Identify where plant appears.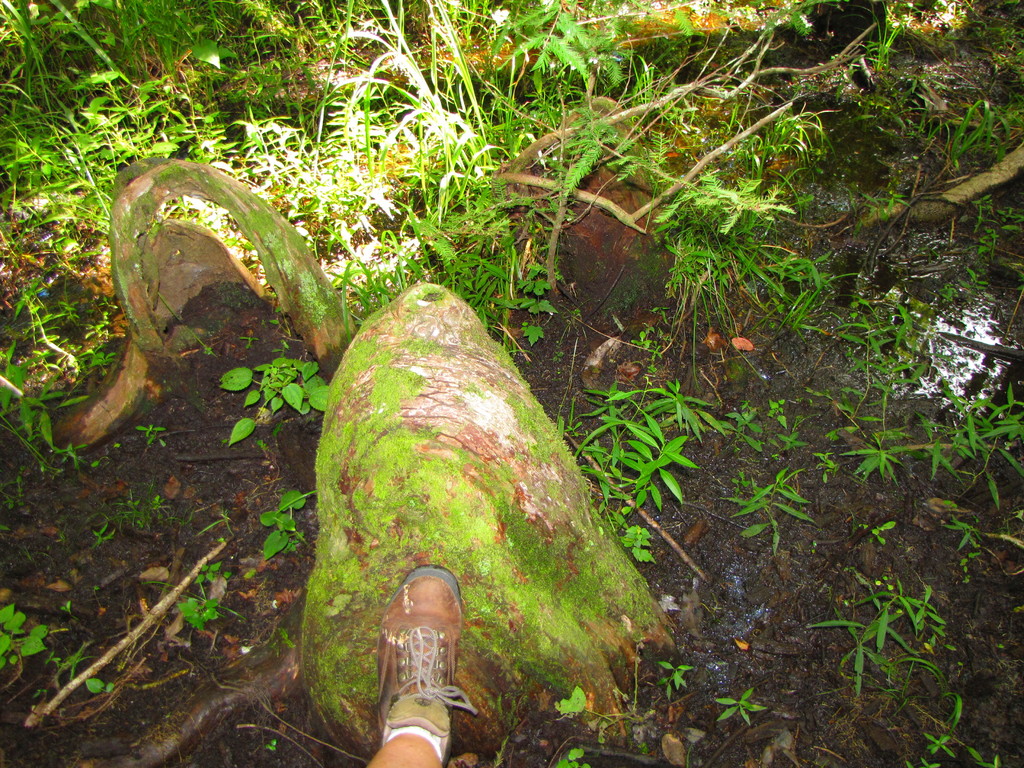
Appears at detection(545, 98, 660, 211).
